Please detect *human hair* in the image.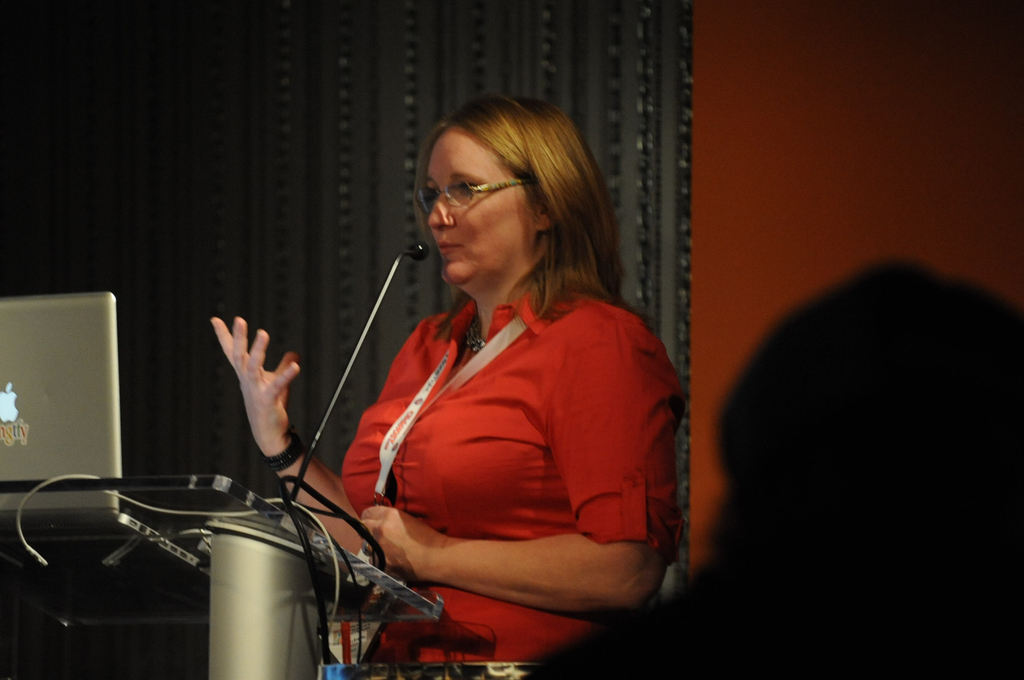
[x1=426, y1=97, x2=628, y2=322].
